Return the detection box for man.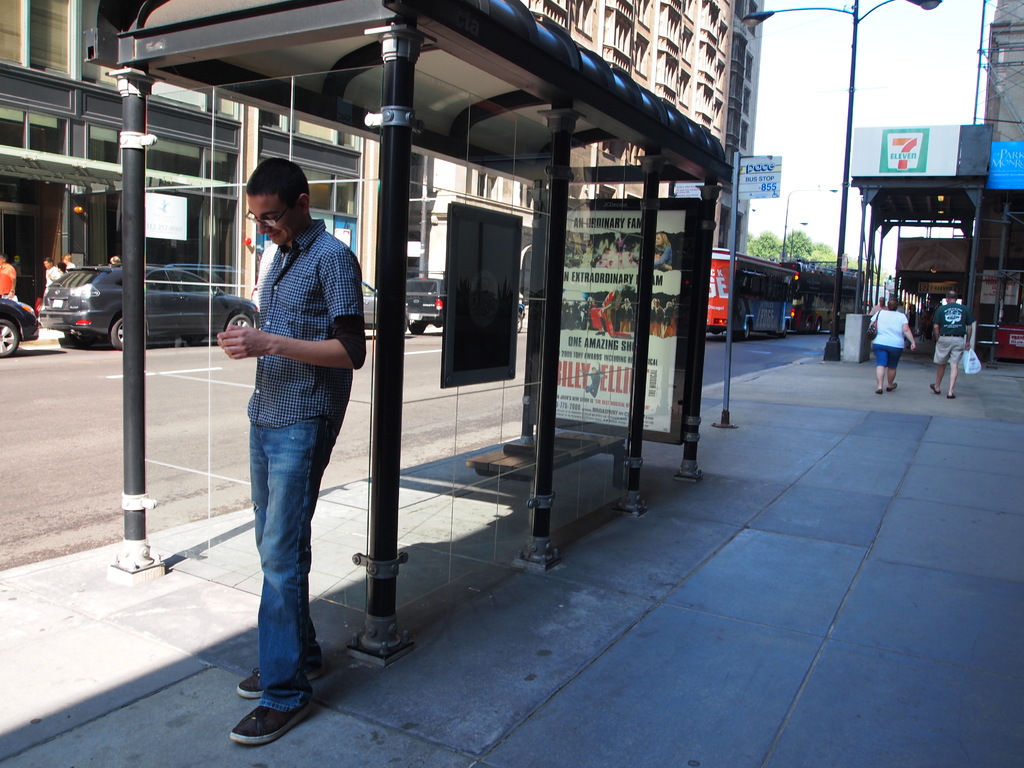
[left=933, top=289, right=979, bottom=398].
